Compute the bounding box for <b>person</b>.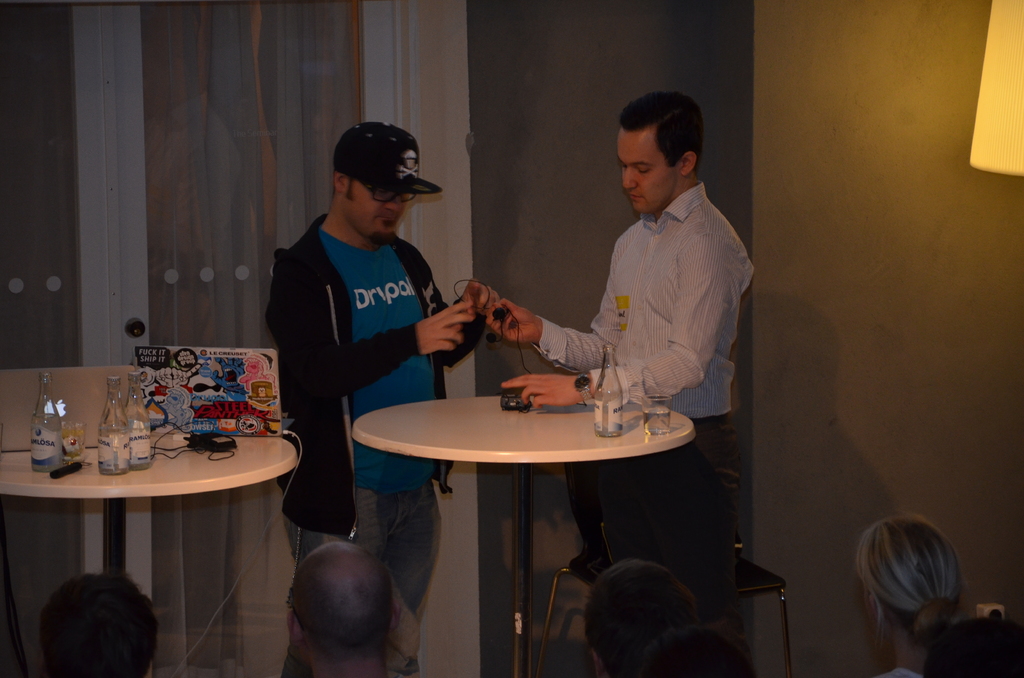
873/504/1005/677.
